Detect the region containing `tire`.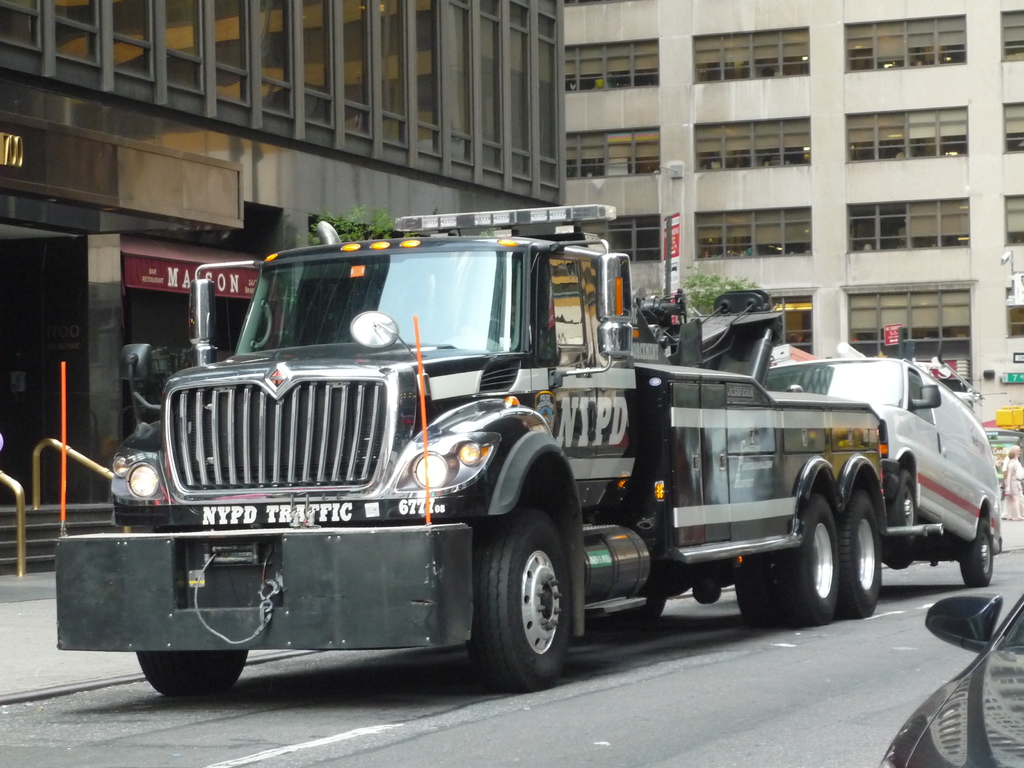
<region>136, 649, 248, 692</region>.
